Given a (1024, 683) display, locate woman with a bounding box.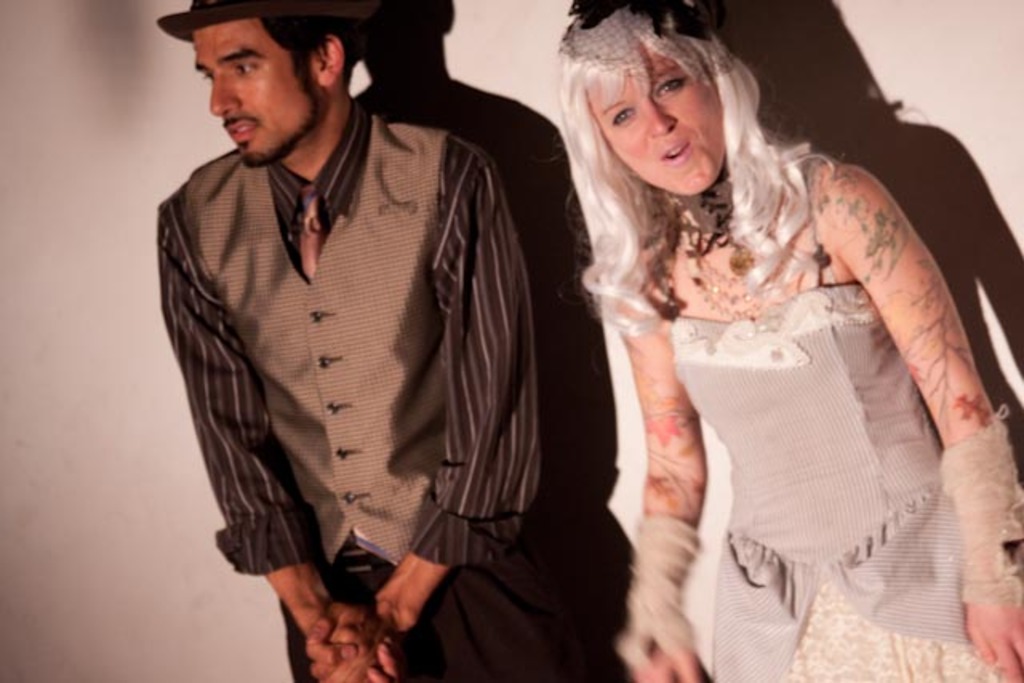
Located: BBox(486, 6, 1003, 664).
